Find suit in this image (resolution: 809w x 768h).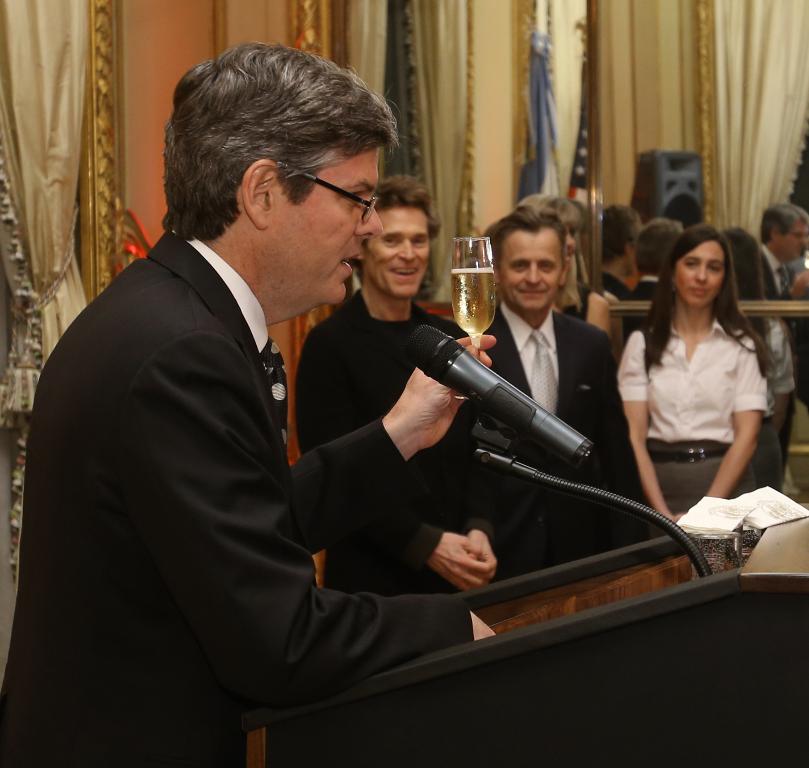
[475, 298, 640, 523].
